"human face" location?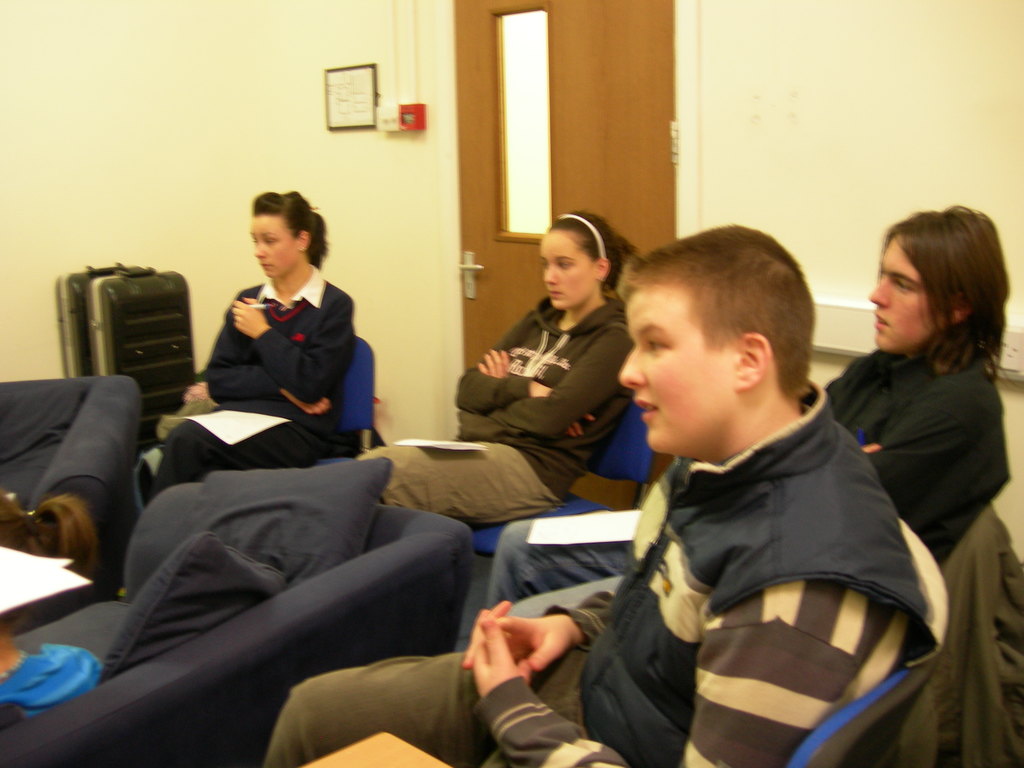
{"left": 248, "top": 214, "right": 305, "bottom": 278}
